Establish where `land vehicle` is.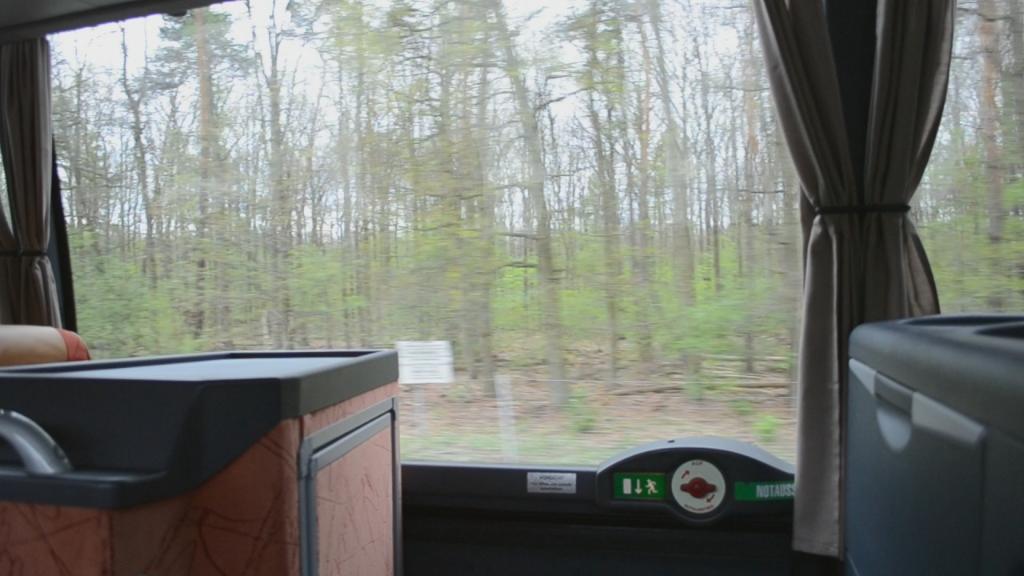
Established at [x1=0, y1=0, x2=1023, y2=575].
